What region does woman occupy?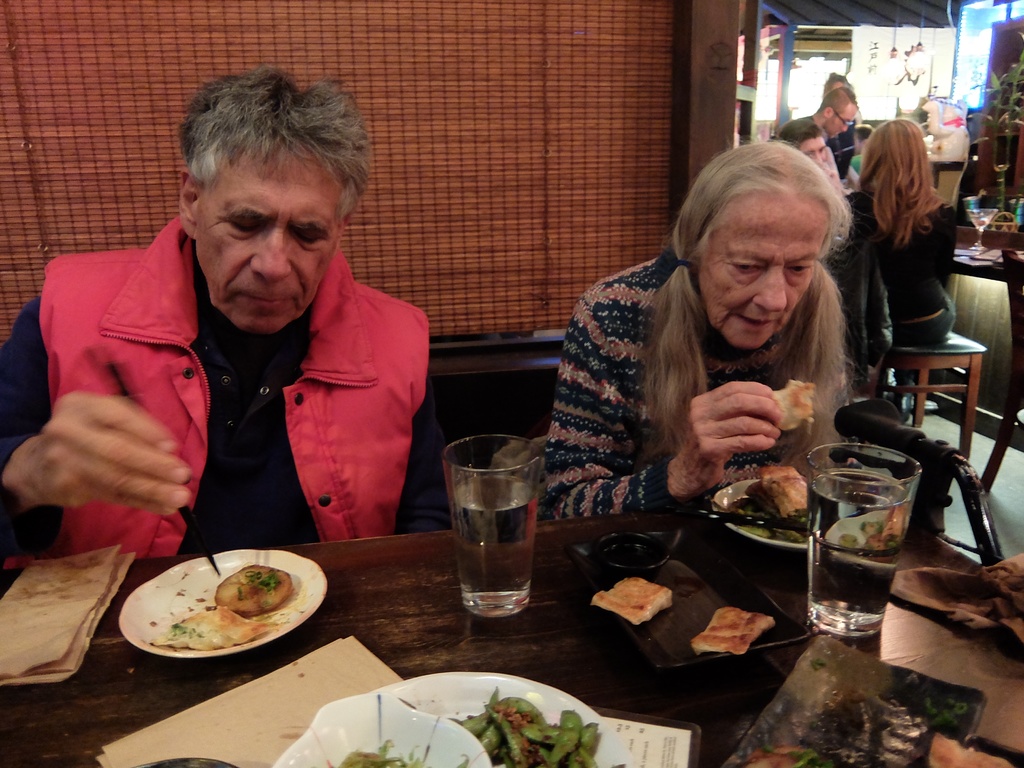
region(833, 115, 956, 414).
